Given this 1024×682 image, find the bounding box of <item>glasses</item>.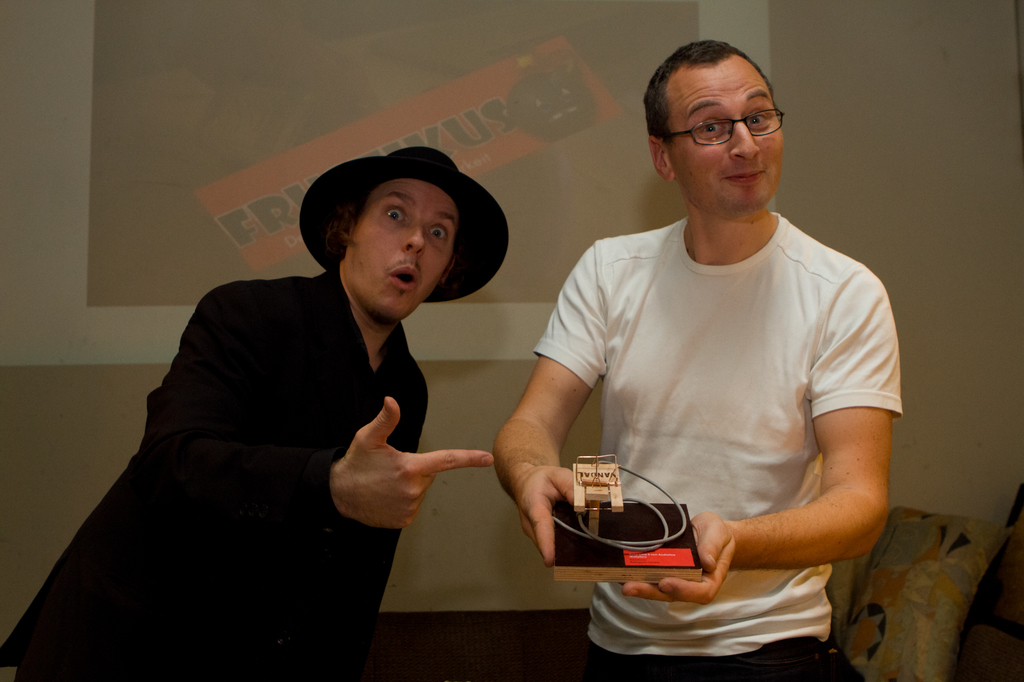
<box>660,99,792,146</box>.
